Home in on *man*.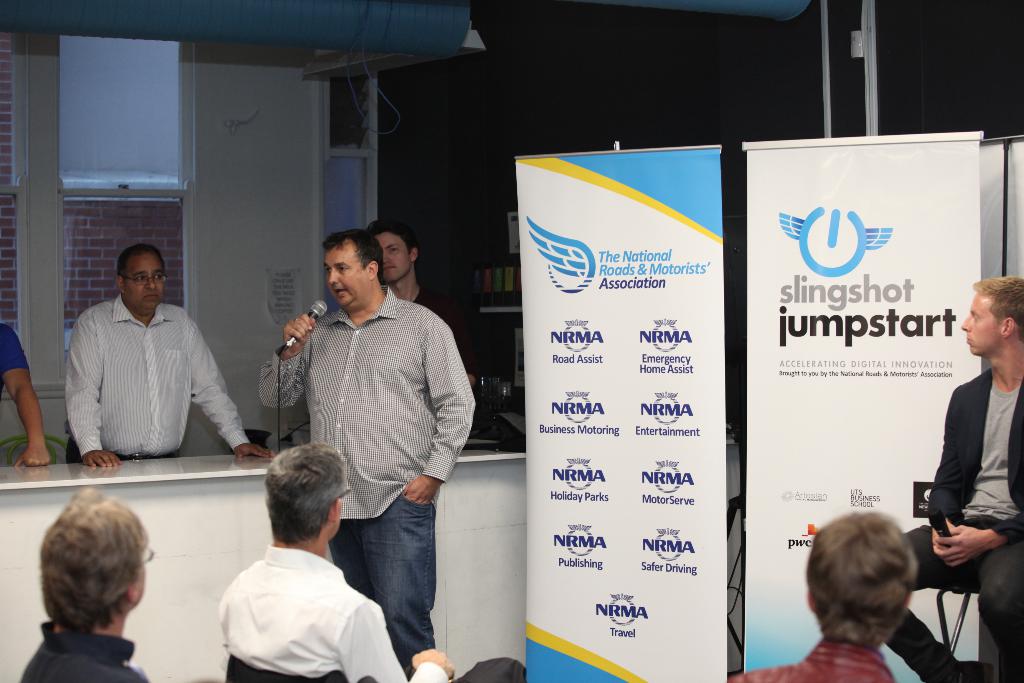
Homed in at [221, 443, 528, 682].
